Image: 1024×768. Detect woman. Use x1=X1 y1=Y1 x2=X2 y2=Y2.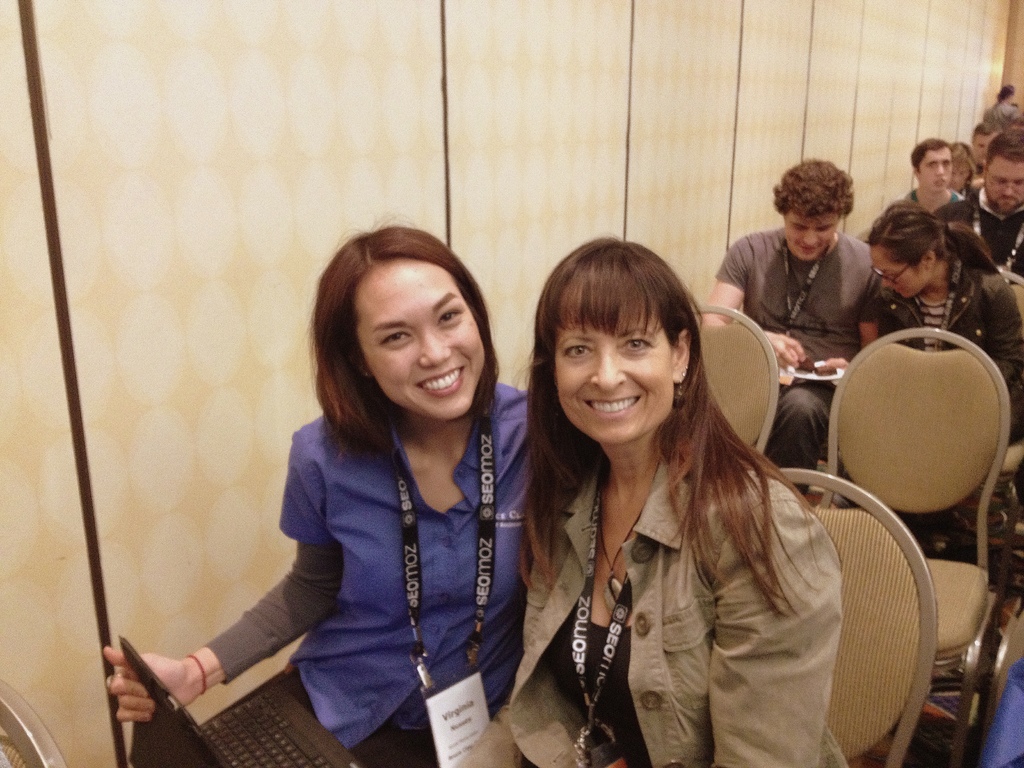
x1=950 y1=138 x2=981 y2=196.
